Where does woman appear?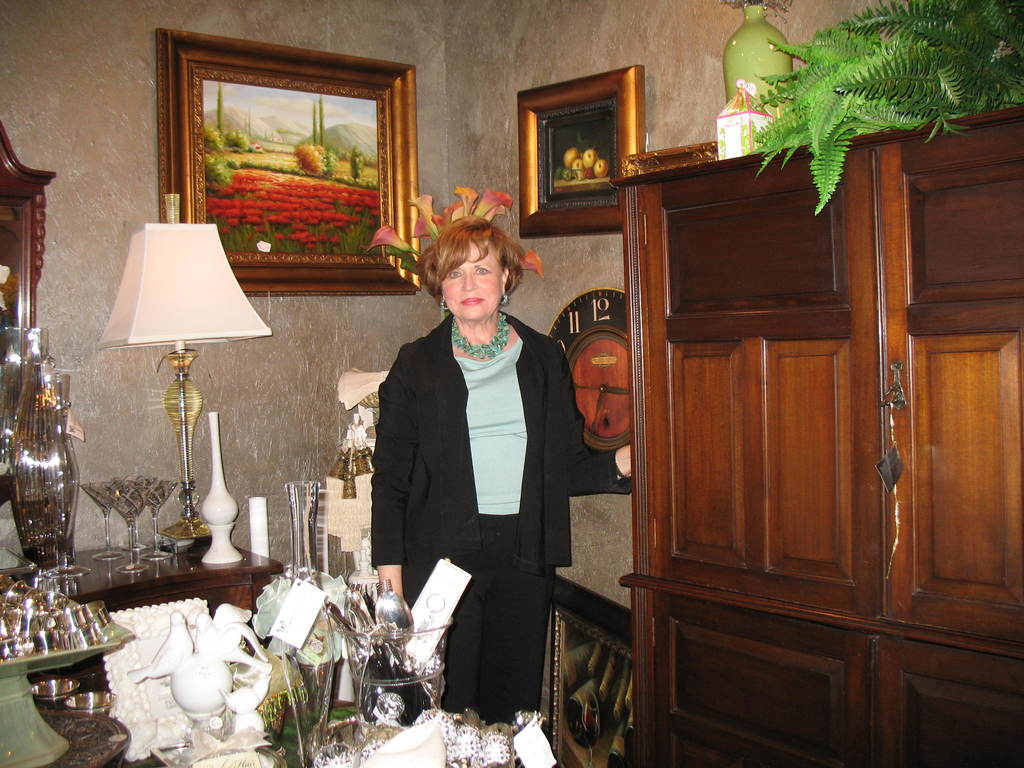
Appears at left=362, top=217, right=582, bottom=705.
